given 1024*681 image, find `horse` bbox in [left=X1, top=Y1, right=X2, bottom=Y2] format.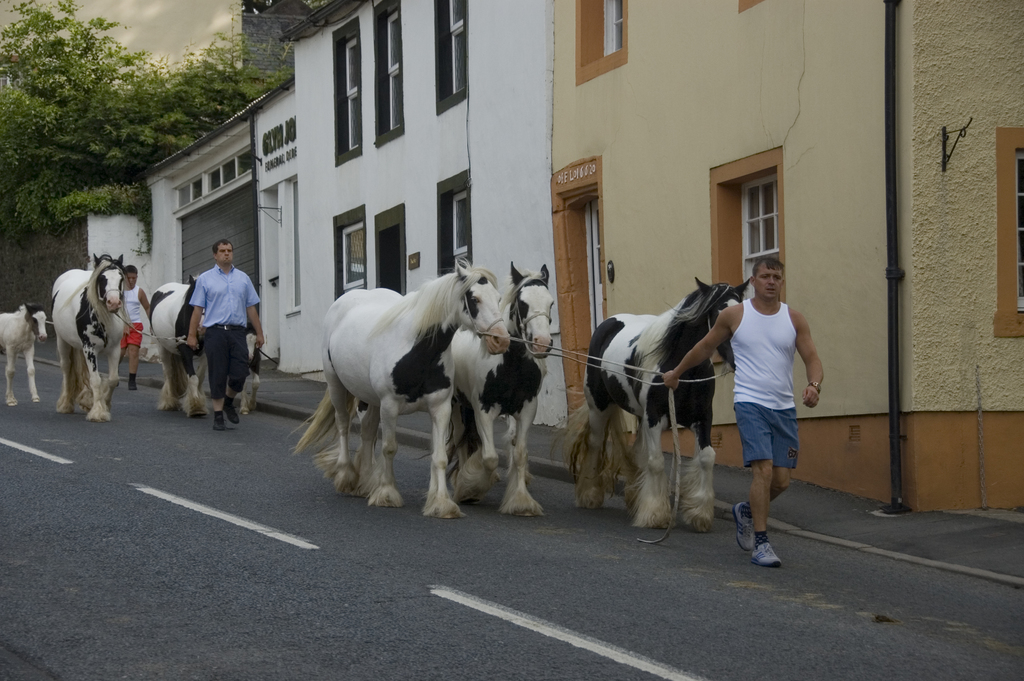
[left=284, top=257, right=513, bottom=522].
